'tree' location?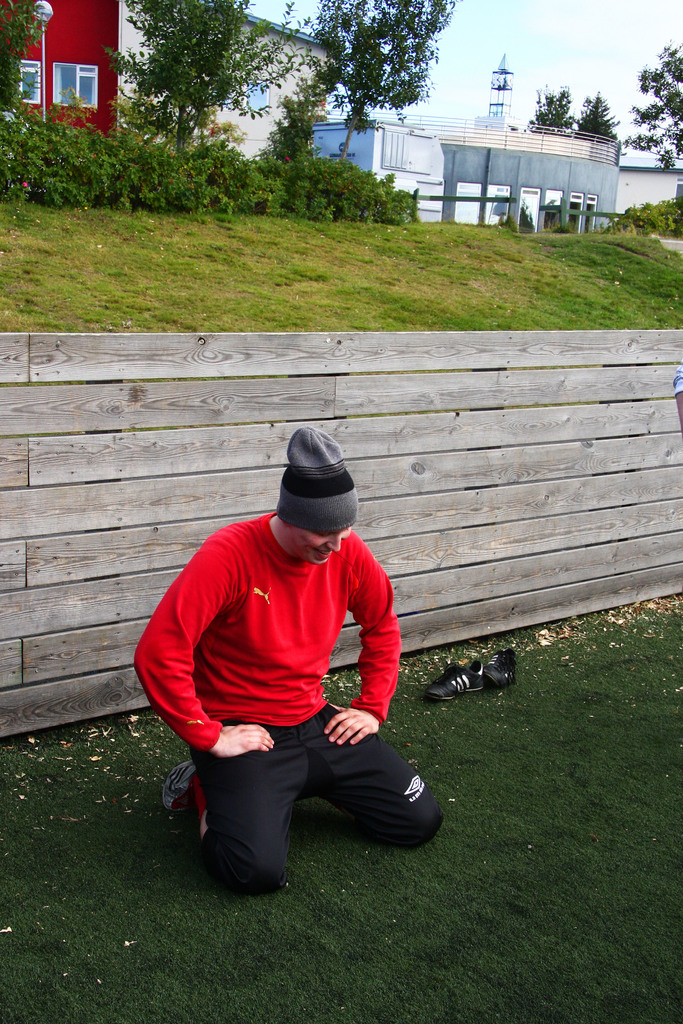
(left=532, top=83, right=572, bottom=140)
